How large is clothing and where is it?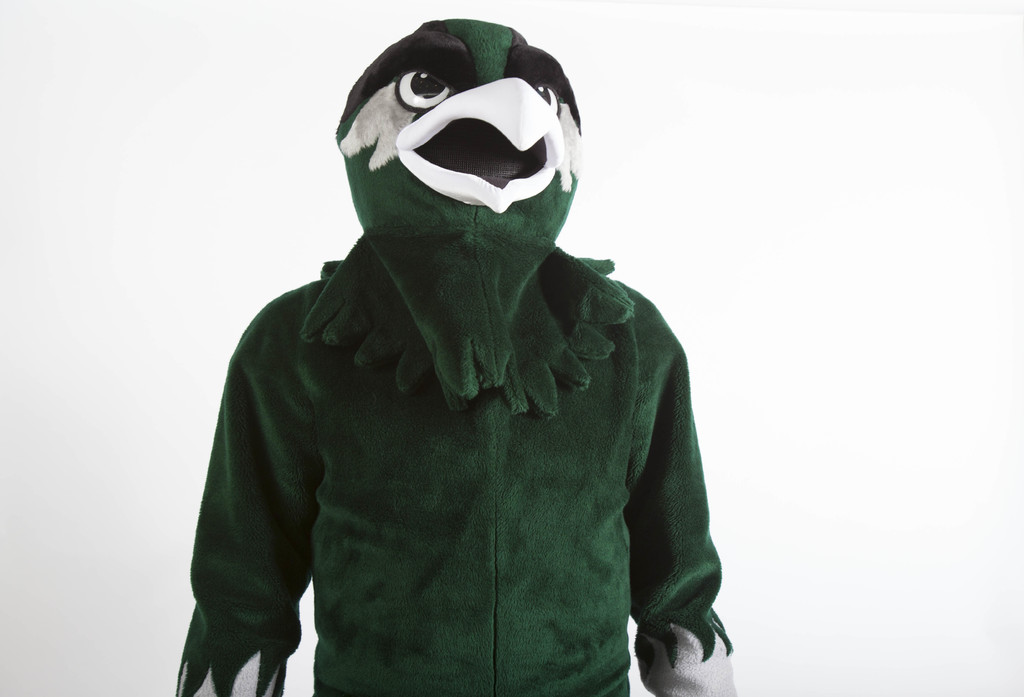
Bounding box: (186,170,725,685).
